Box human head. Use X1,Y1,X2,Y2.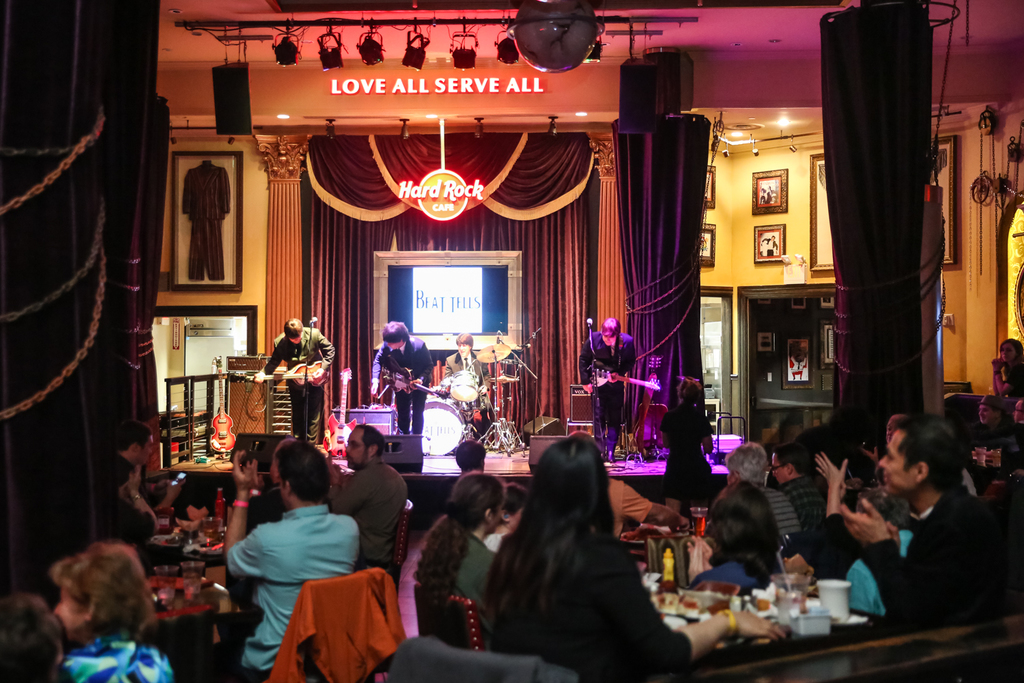
768,441,811,483.
